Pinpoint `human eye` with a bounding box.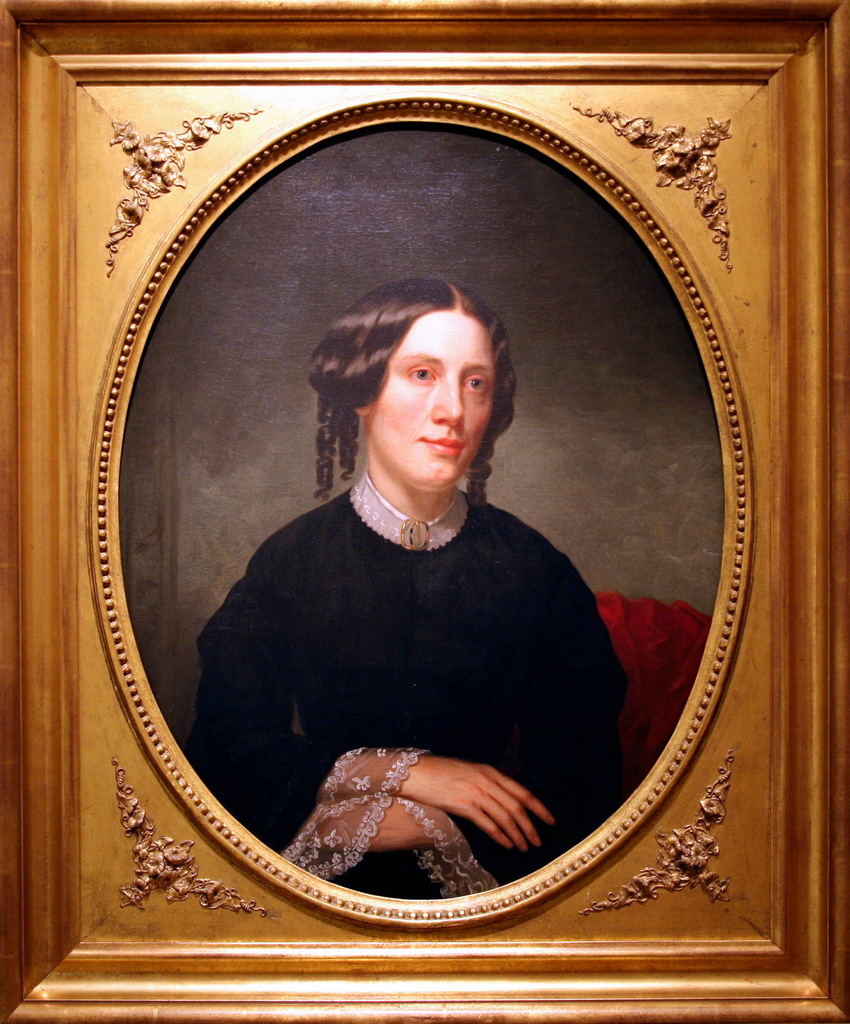
461,363,490,405.
